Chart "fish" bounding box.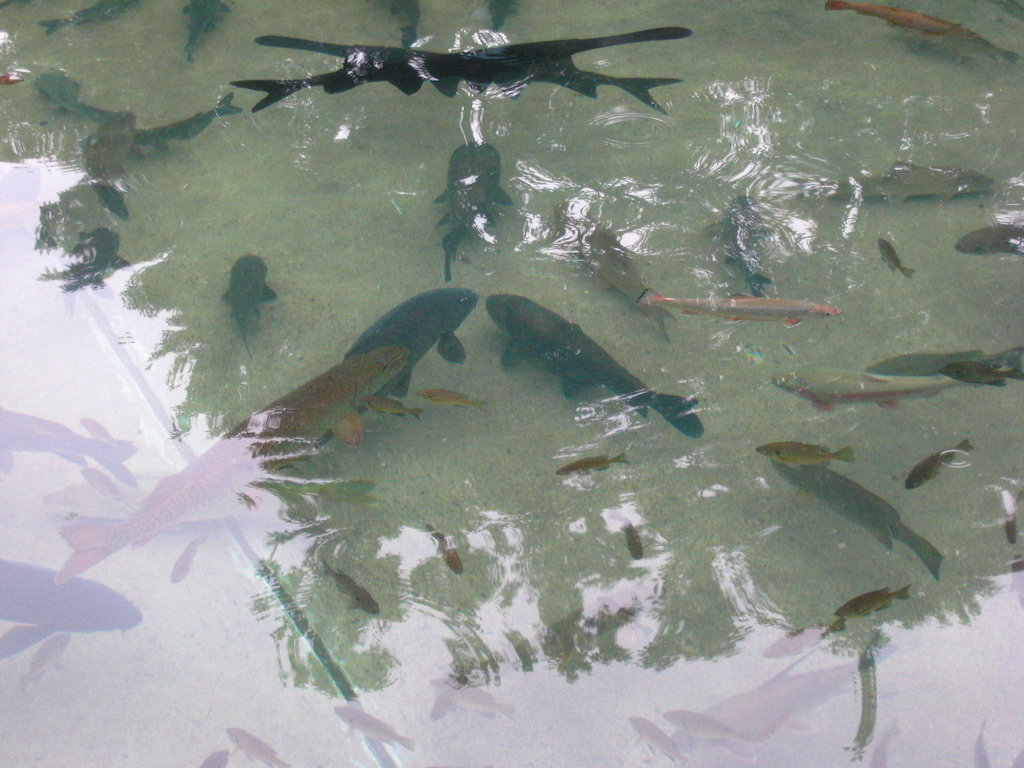
Charted: [225, 728, 292, 764].
